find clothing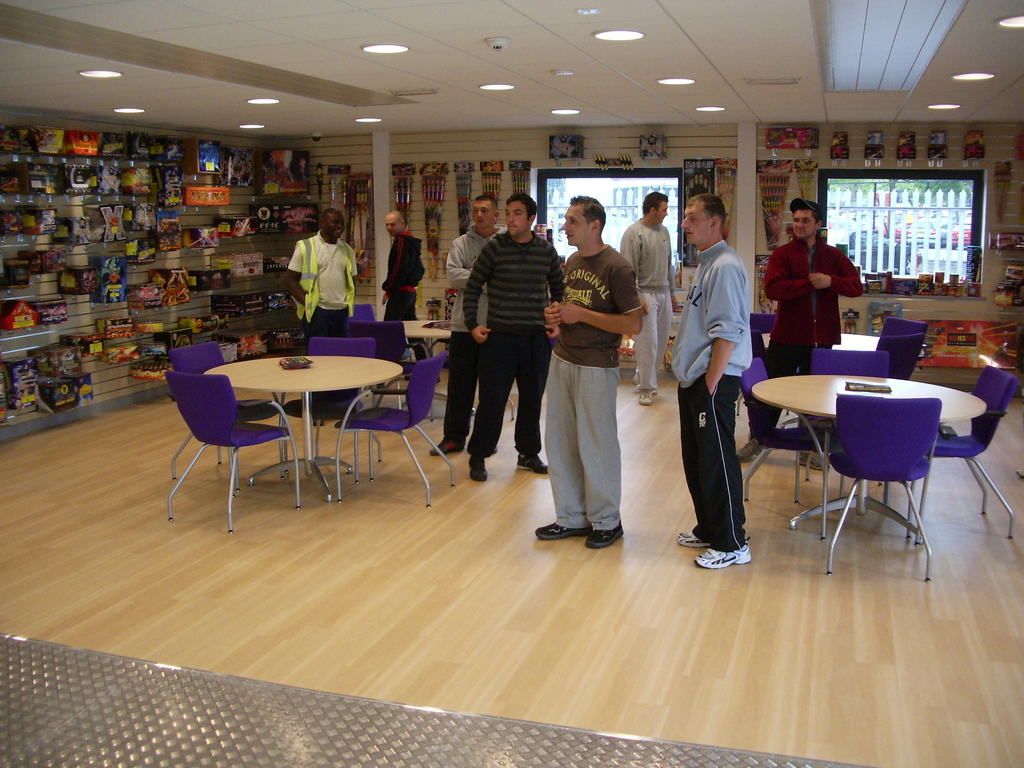
box=[671, 234, 755, 549]
